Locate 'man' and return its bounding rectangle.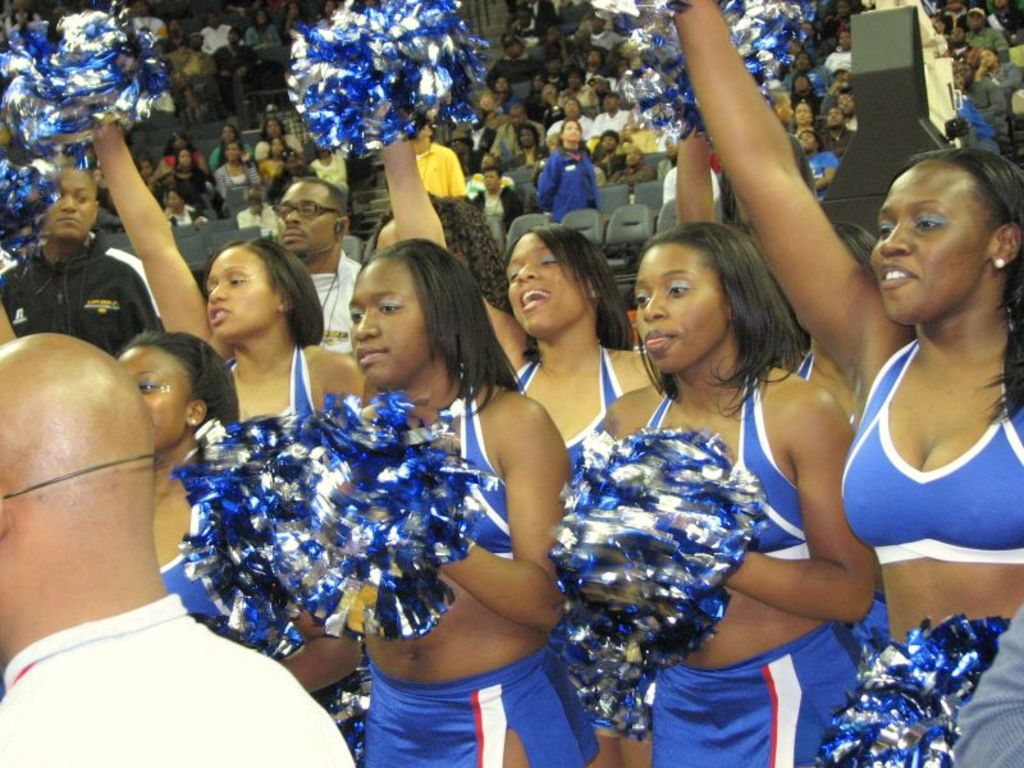
pyautogui.locateOnScreen(819, 102, 860, 161).
